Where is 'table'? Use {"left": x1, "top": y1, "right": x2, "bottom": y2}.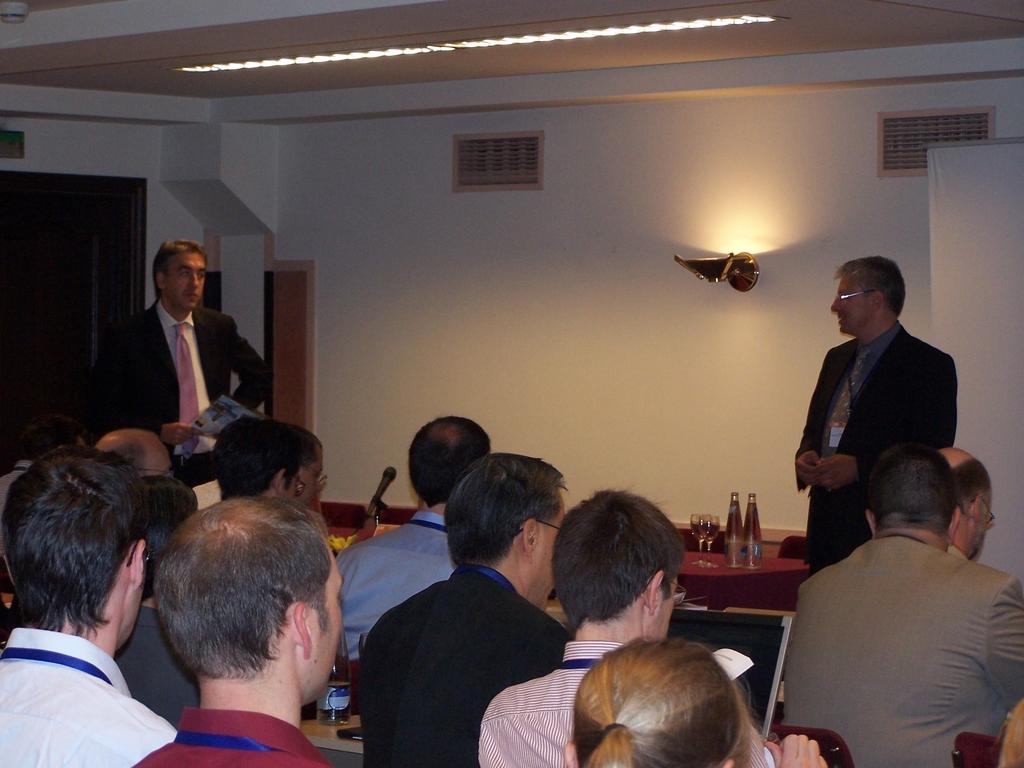
{"left": 661, "top": 527, "right": 829, "bottom": 611}.
